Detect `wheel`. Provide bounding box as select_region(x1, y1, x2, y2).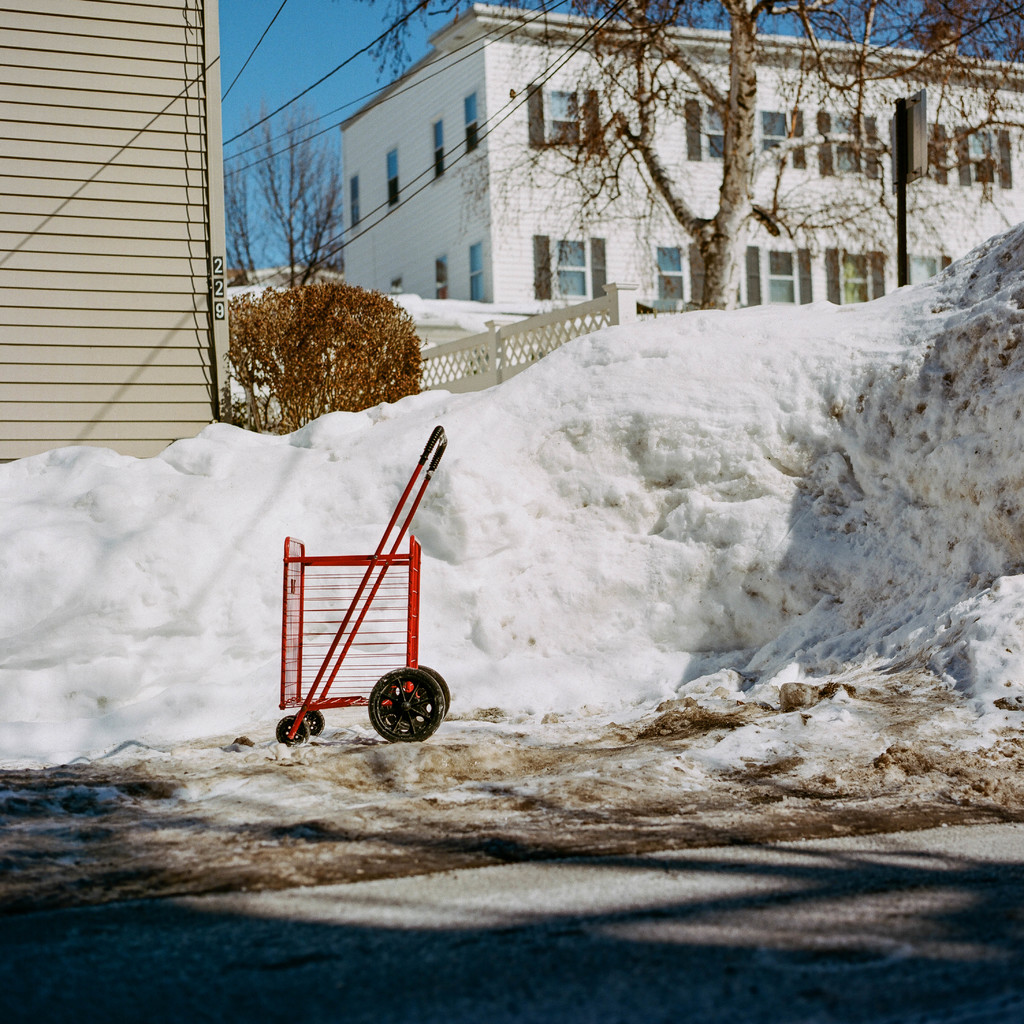
select_region(364, 661, 446, 742).
